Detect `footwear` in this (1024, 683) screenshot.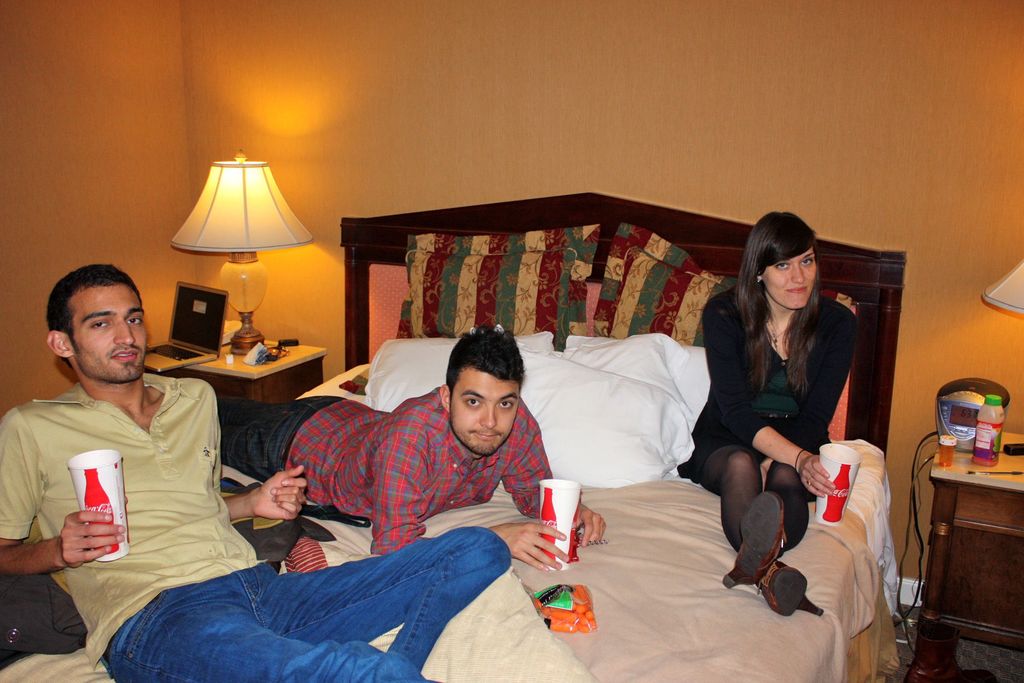
Detection: 756,561,827,618.
